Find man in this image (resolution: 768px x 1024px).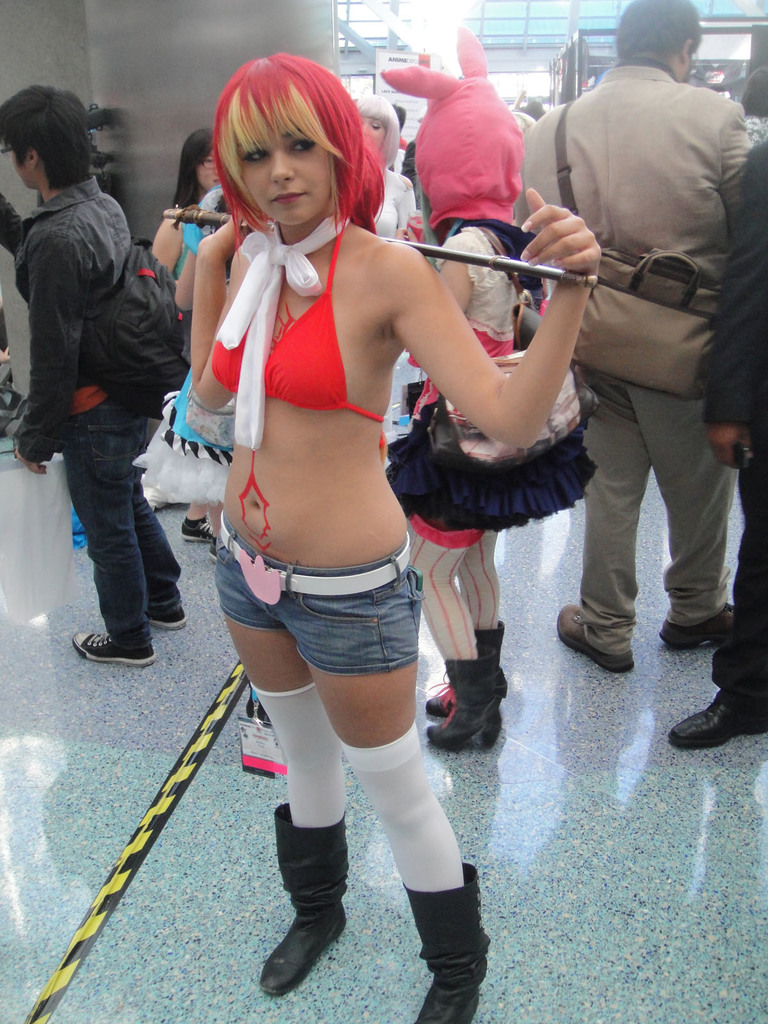
select_region(0, 79, 198, 667).
